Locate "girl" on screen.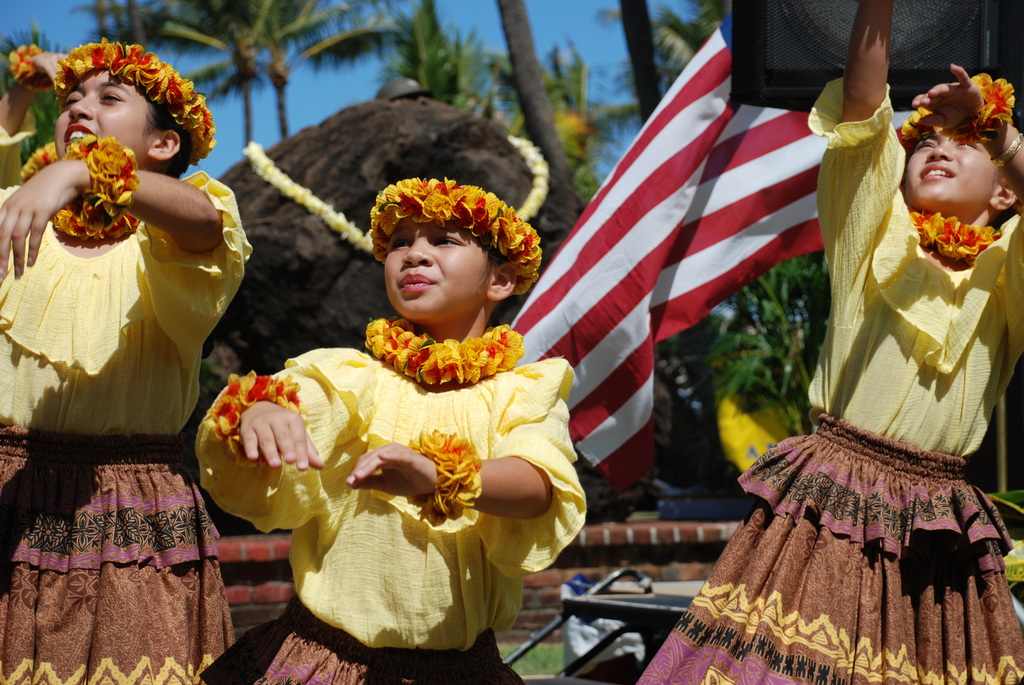
On screen at 0 43 256 684.
